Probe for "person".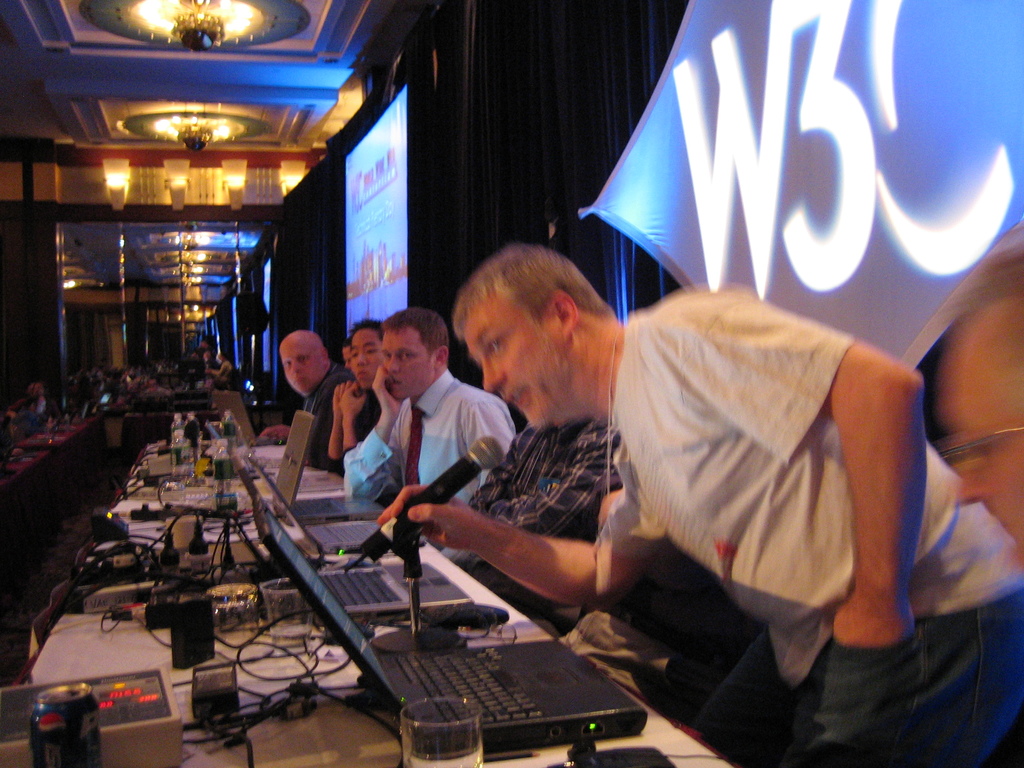
Probe result: bbox(259, 317, 358, 518).
